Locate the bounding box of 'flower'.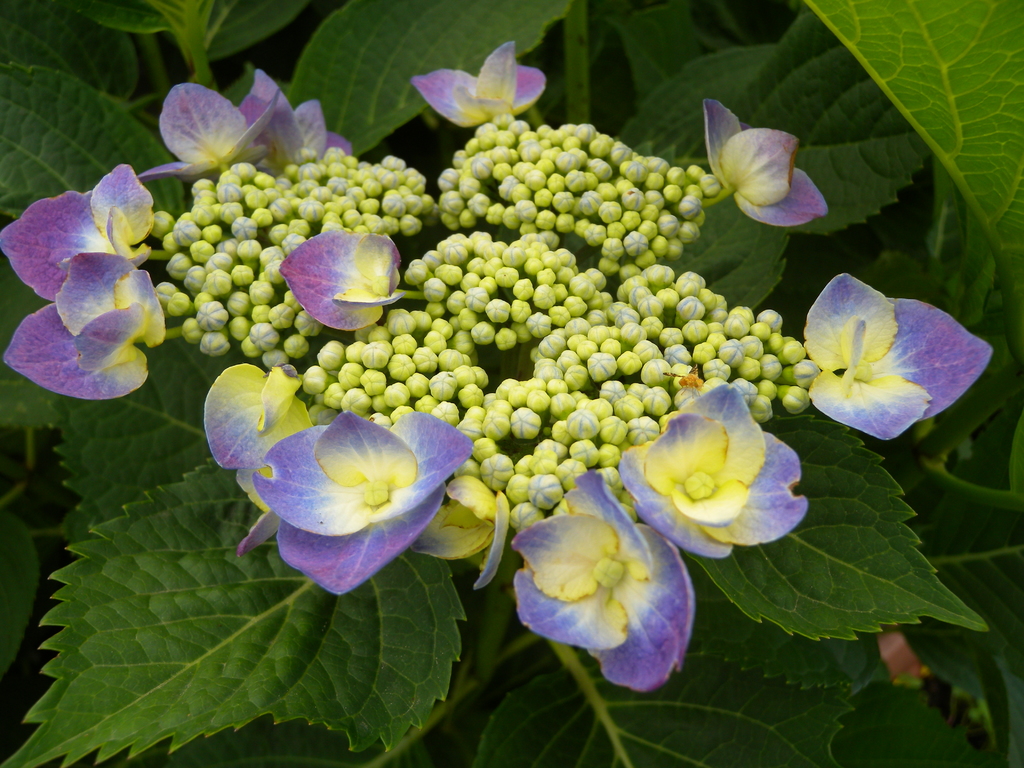
Bounding box: region(790, 269, 981, 444).
